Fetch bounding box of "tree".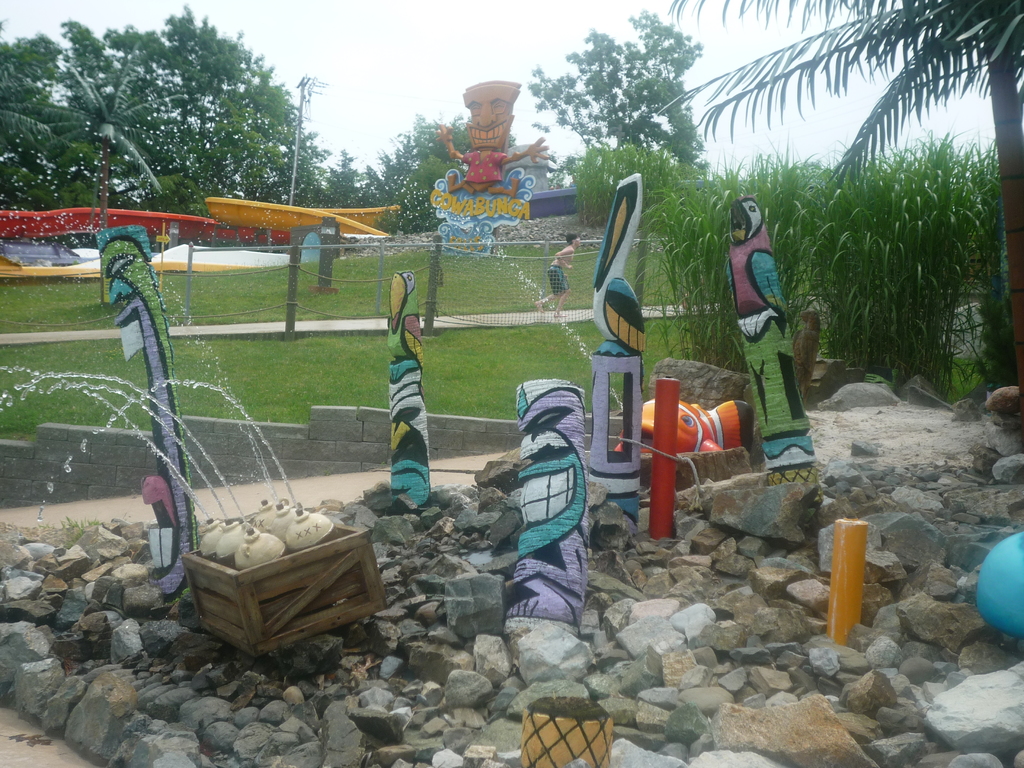
Bbox: detection(222, 118, 330, 209).
